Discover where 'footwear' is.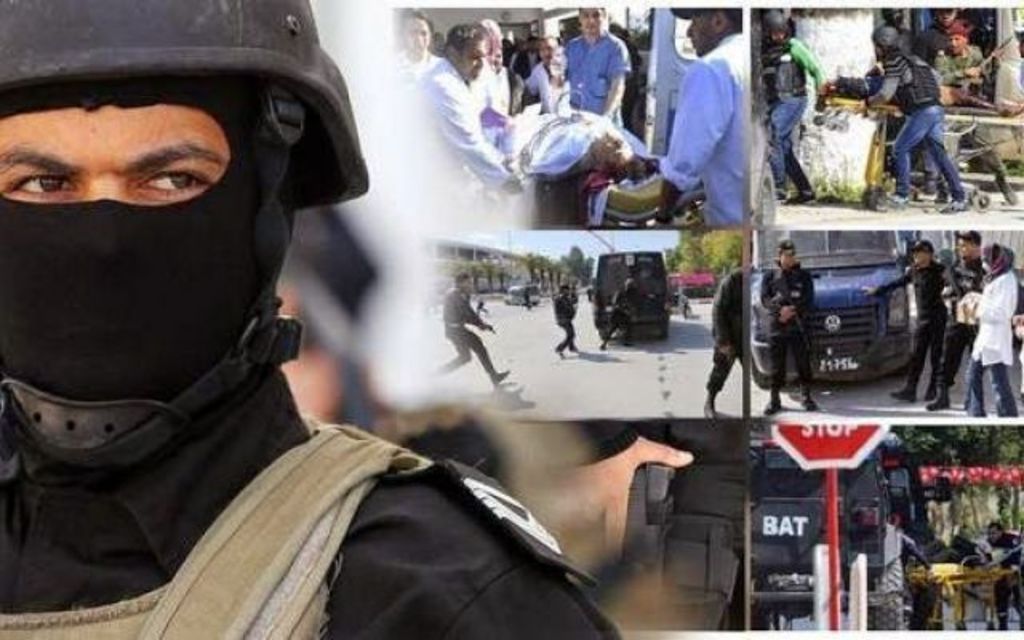
Discovered at 954 195 968 210.
